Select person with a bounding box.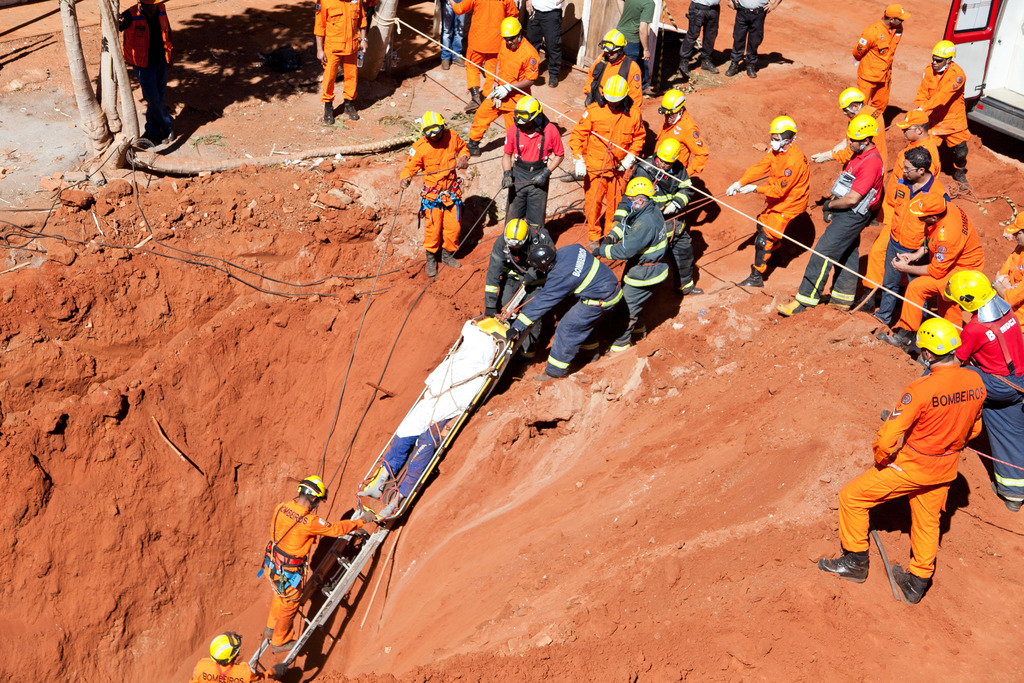
730:104:815:277.
